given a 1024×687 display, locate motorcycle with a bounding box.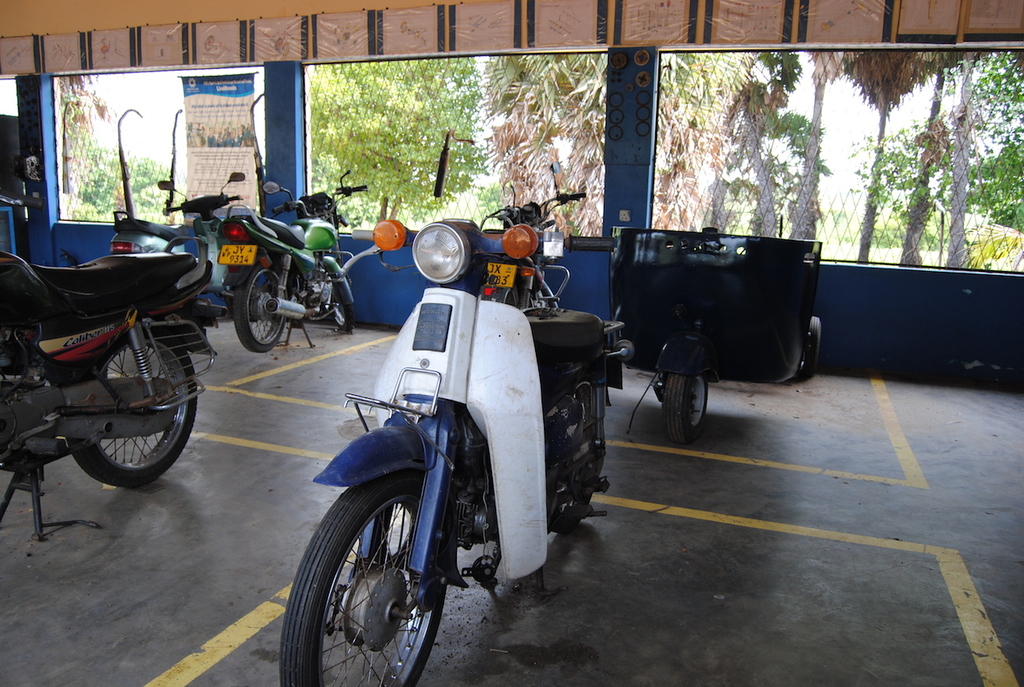
Located: [1, 193, 220, 513].
